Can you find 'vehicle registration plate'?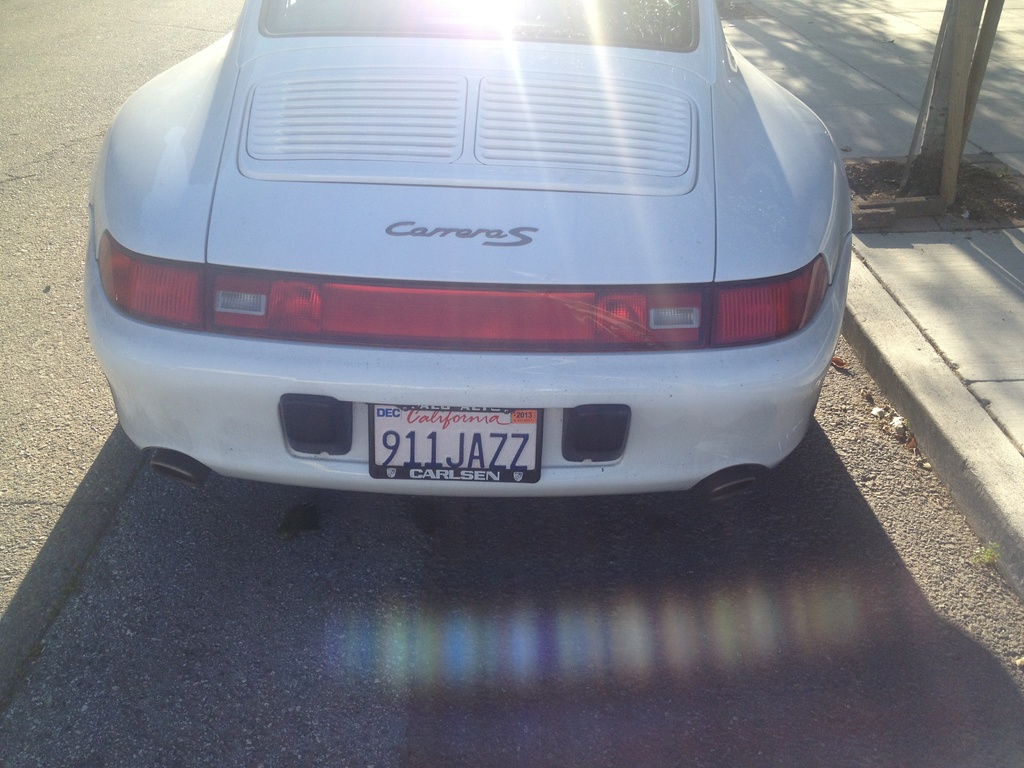
Yes, bounding box: box=[370, 403, 544, 480].
